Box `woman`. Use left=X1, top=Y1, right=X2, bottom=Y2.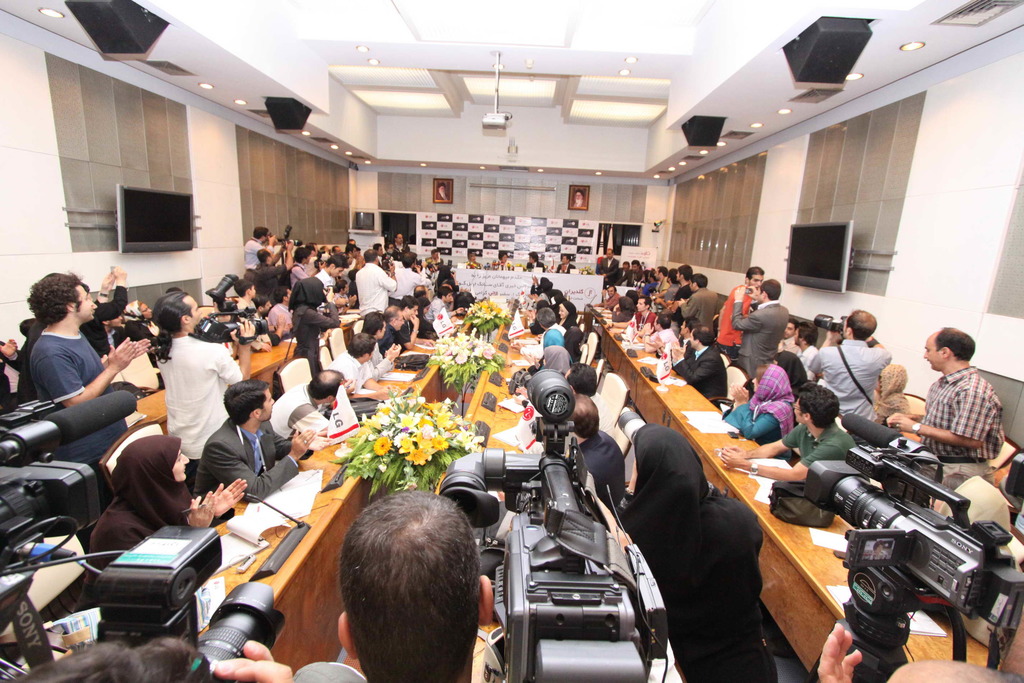
left=287, top=279, right=341, bottom=381.
